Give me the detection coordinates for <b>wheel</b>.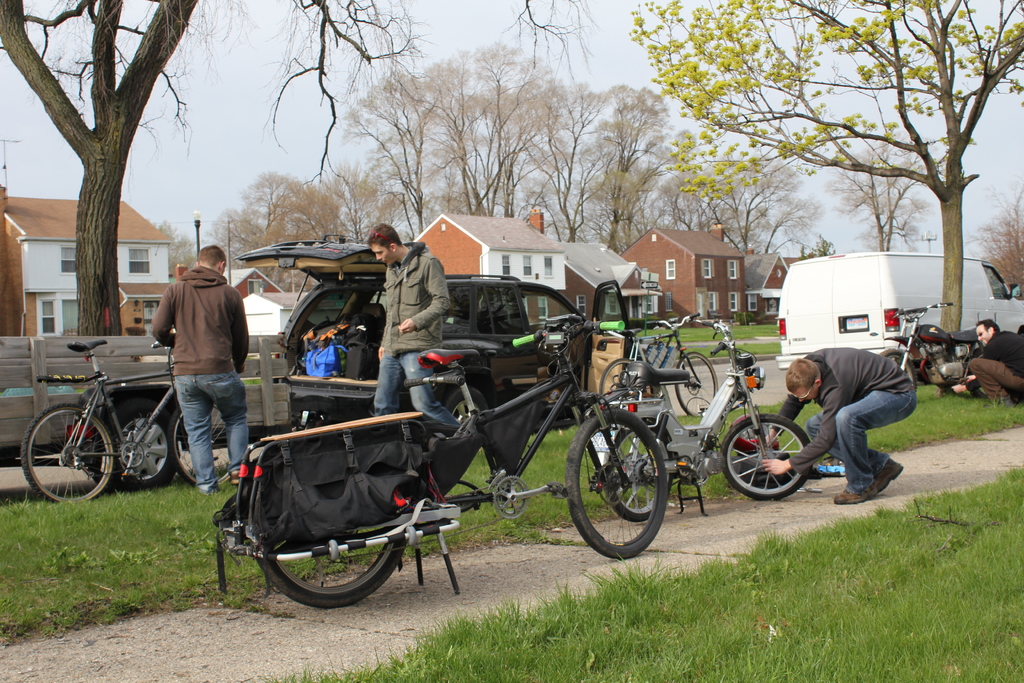
left=595, top=355, right=652, bottom=402.
